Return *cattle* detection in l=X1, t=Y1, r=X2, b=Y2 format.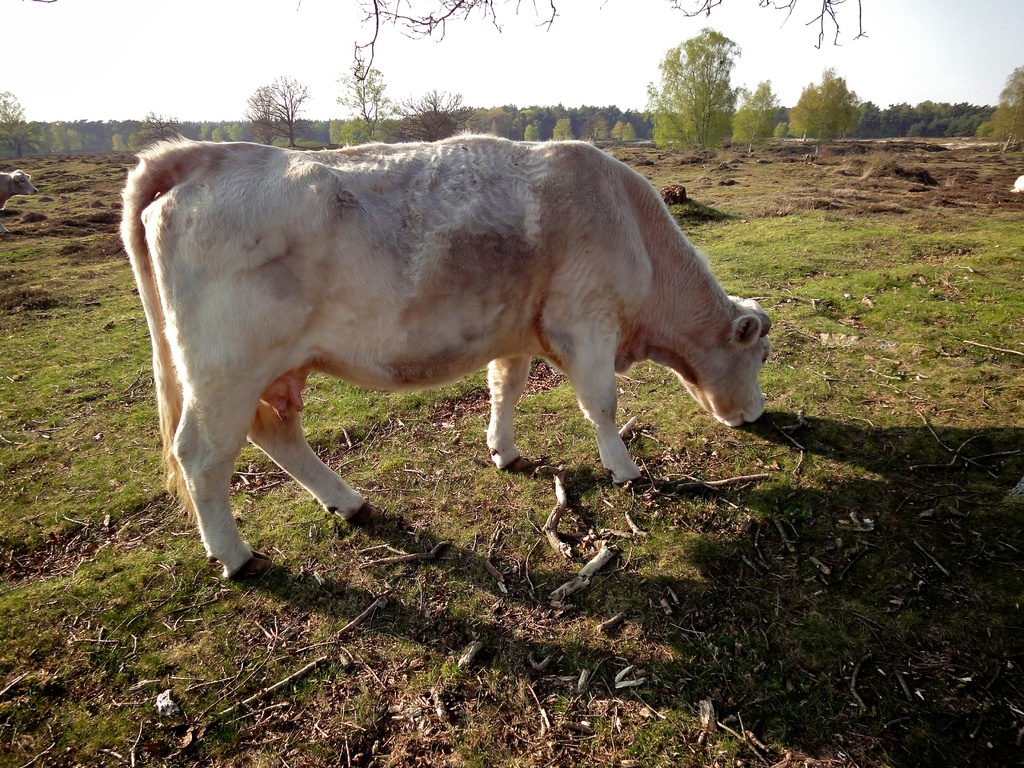
l=106, t=124, r=767, b=559.
